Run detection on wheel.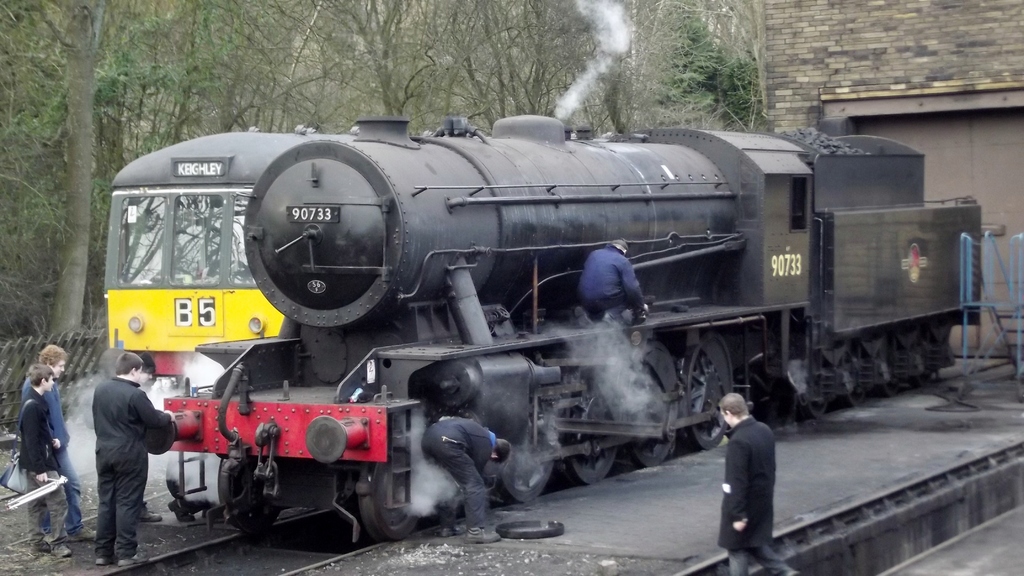
Result: box=[681, 335, 733, 447].
